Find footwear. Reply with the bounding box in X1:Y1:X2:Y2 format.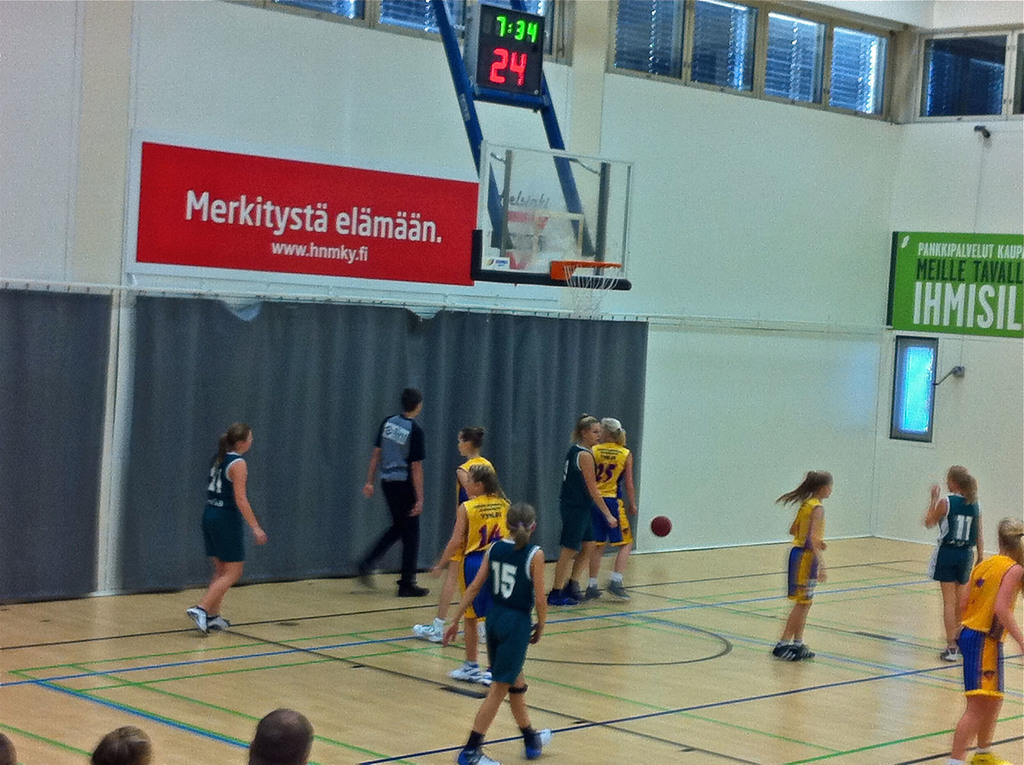
449:664:482:685.
